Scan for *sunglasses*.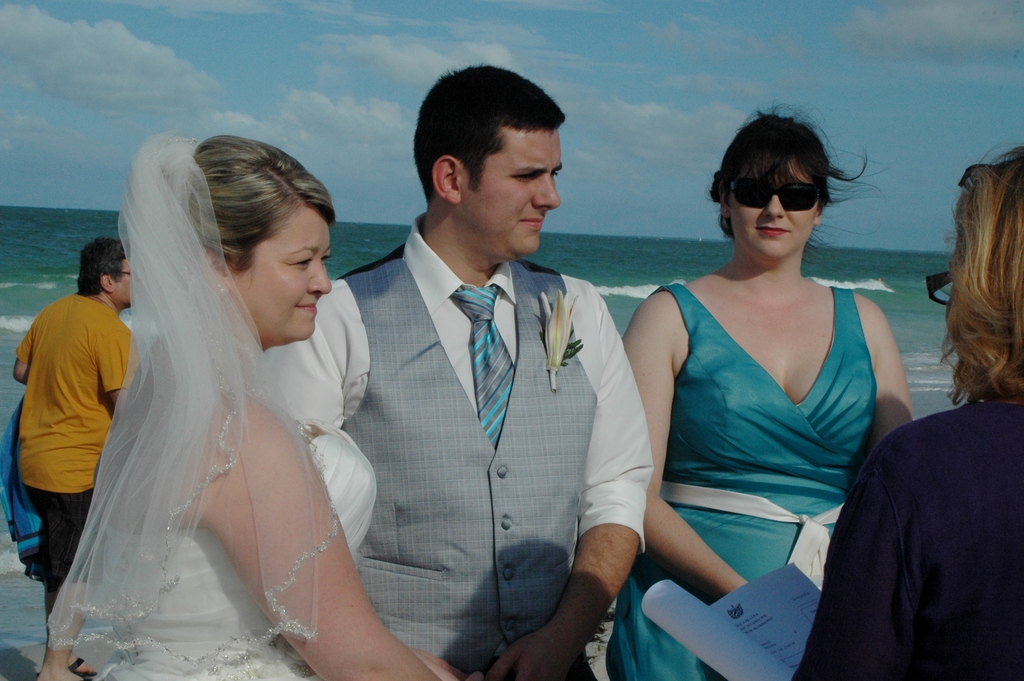
Scan result: [x1=728, y1=183, x2=820, y2=210].
